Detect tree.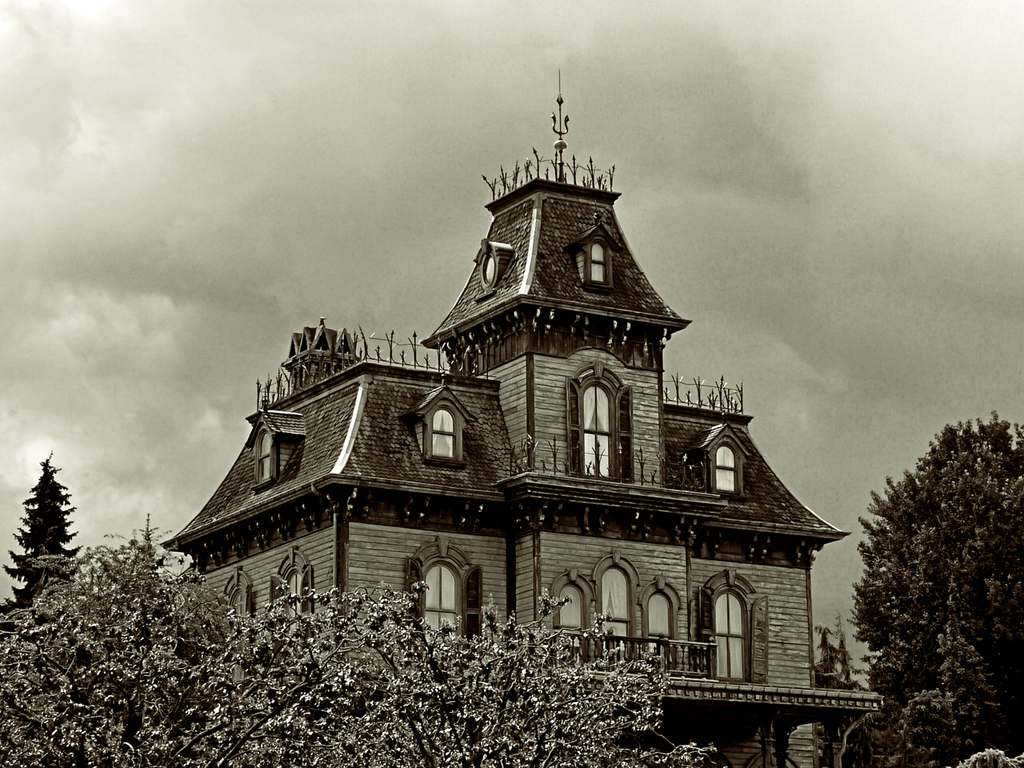
Detected at (10,452,84,602).
